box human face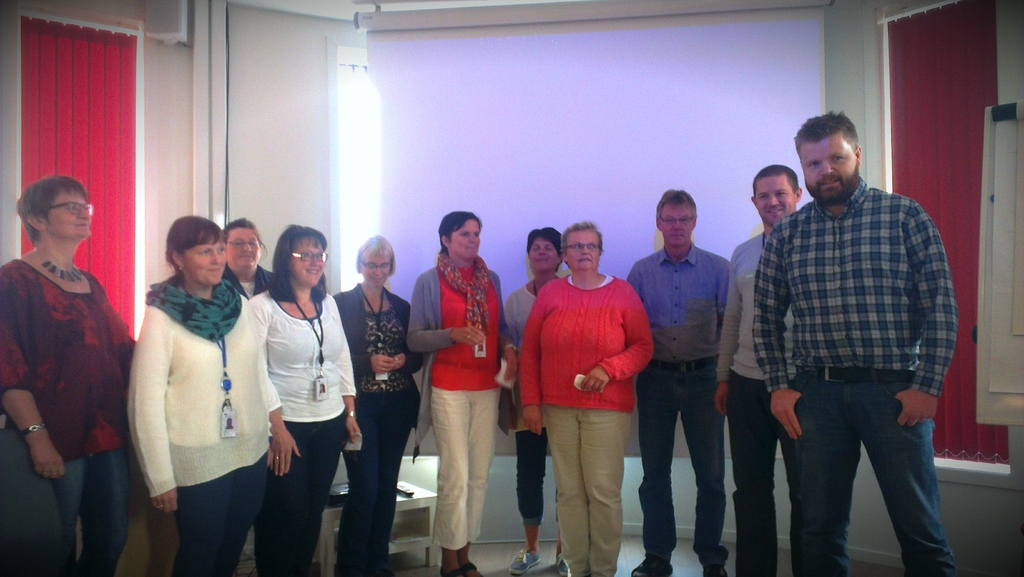
rect(568, 229, 604, 274)
